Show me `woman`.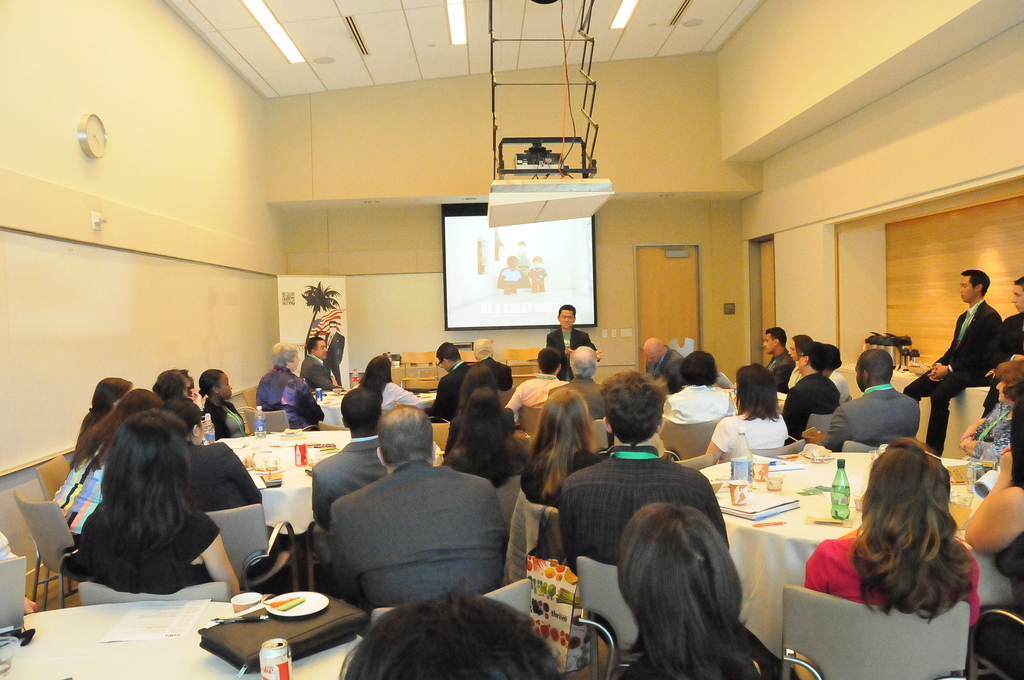
`woman` is here: locate(515, 387, 607, 513).
